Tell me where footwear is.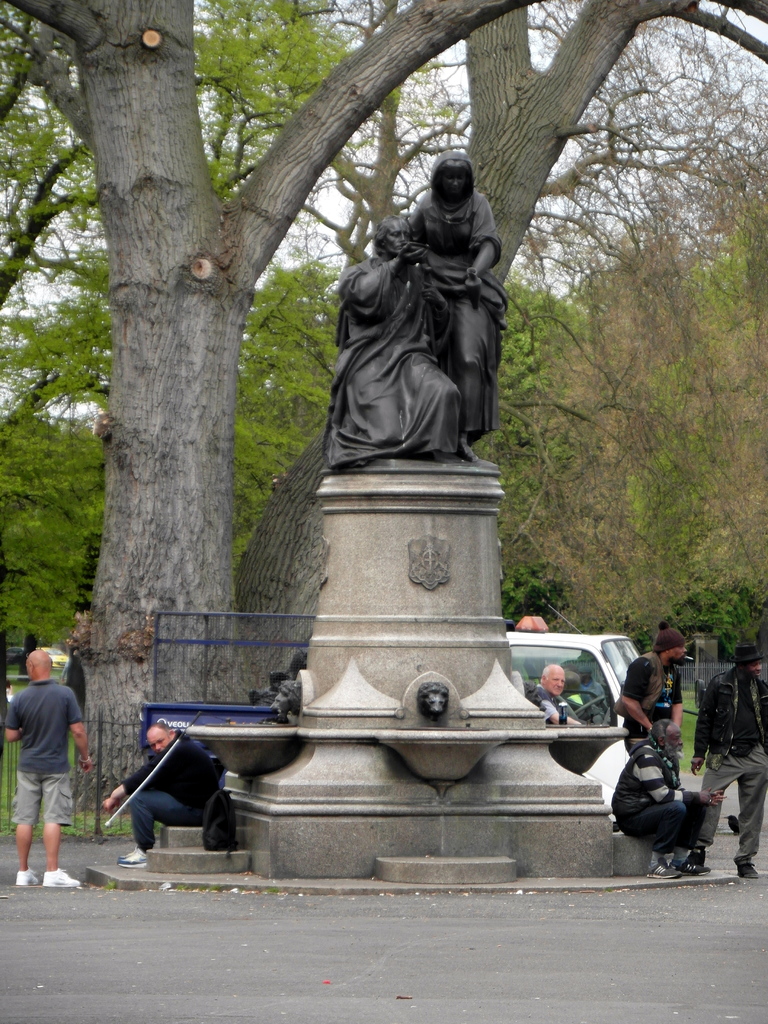
footwear is at [45,868,81,887].
